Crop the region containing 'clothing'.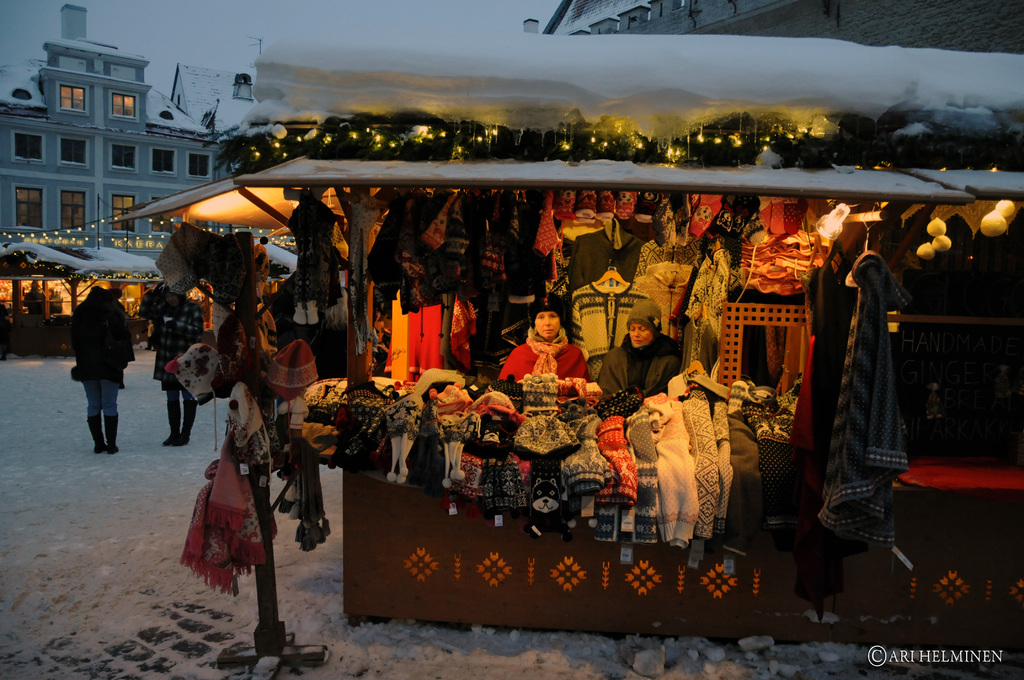
Crop region: [151, 214, 248, 333].
